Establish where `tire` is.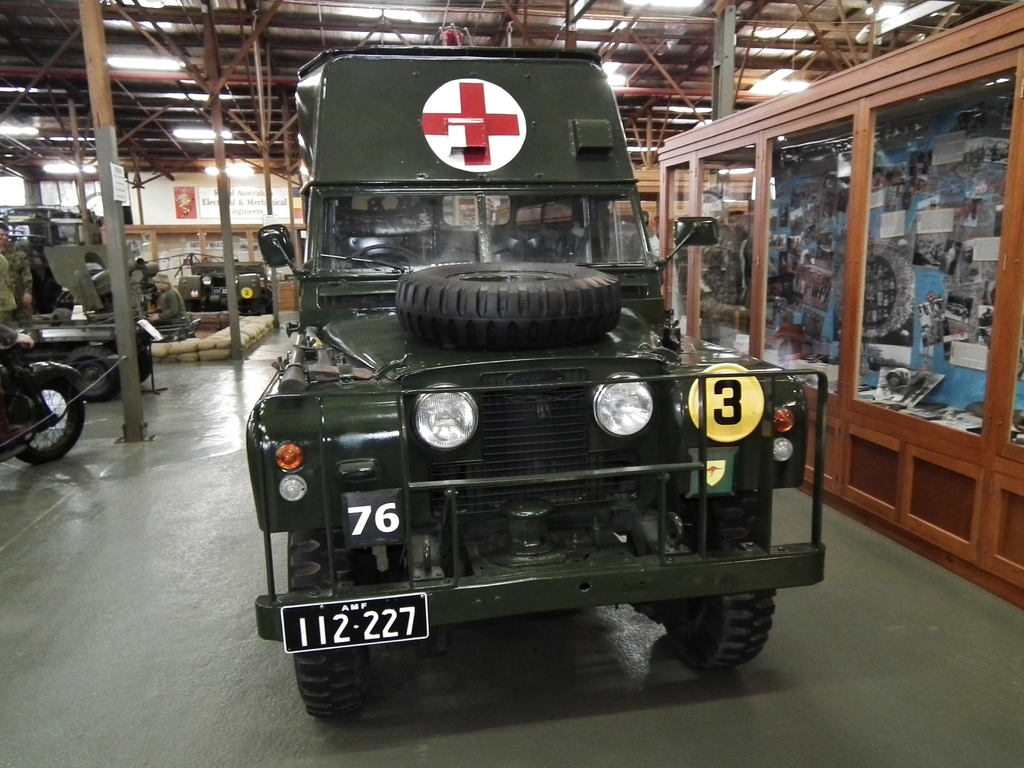
Established at 47,306,80,328.
